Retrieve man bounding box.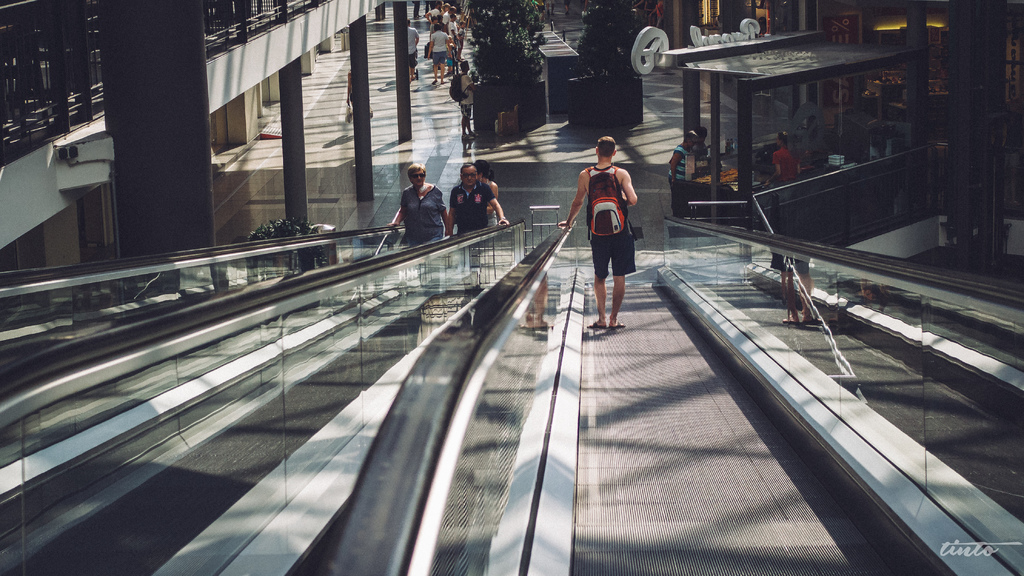
Bounding box: crop(404, 19, 420, 82).
